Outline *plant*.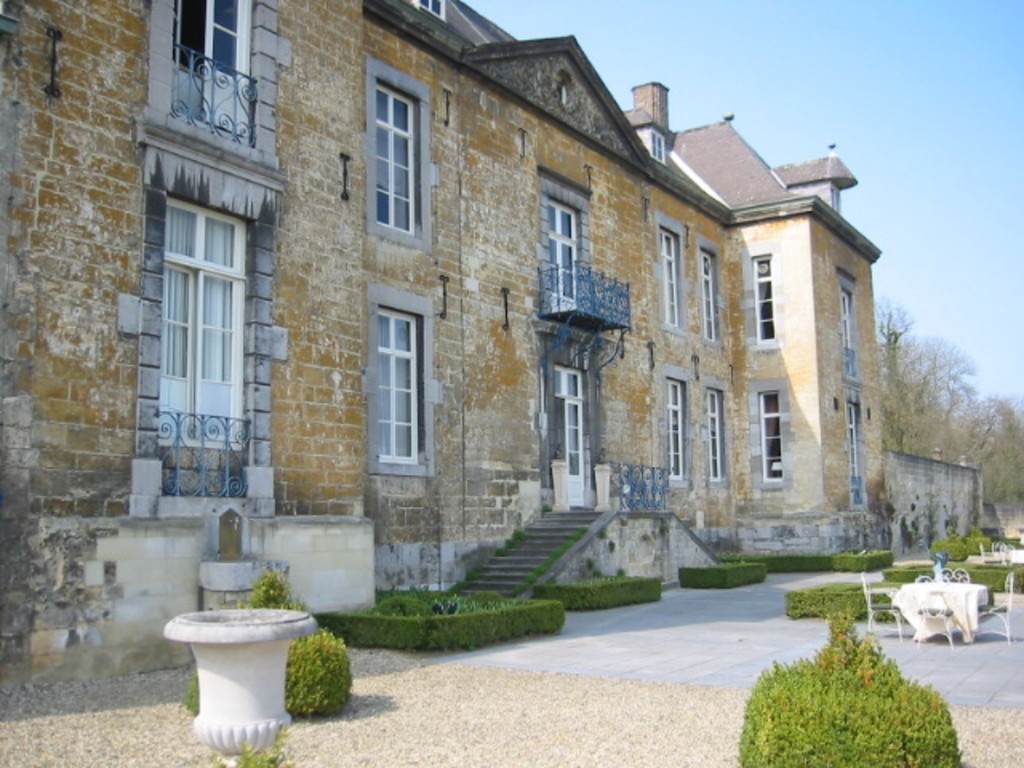
Outline: crop(880, 558, 1022, 592).
